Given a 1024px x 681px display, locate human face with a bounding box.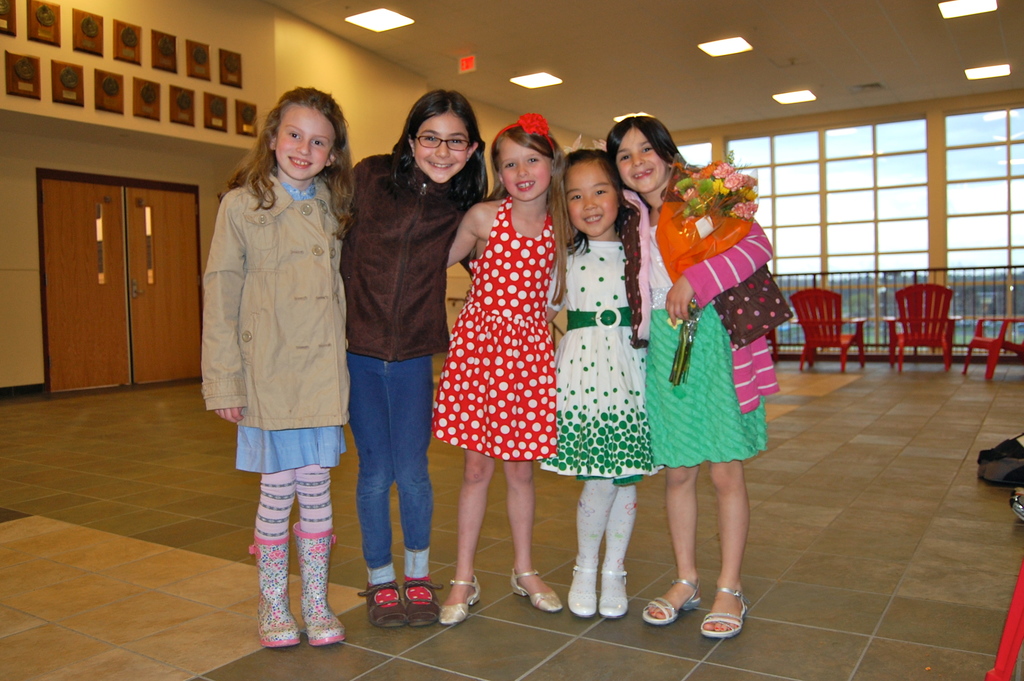
Located: Rect(277, 108, 332, 179).
